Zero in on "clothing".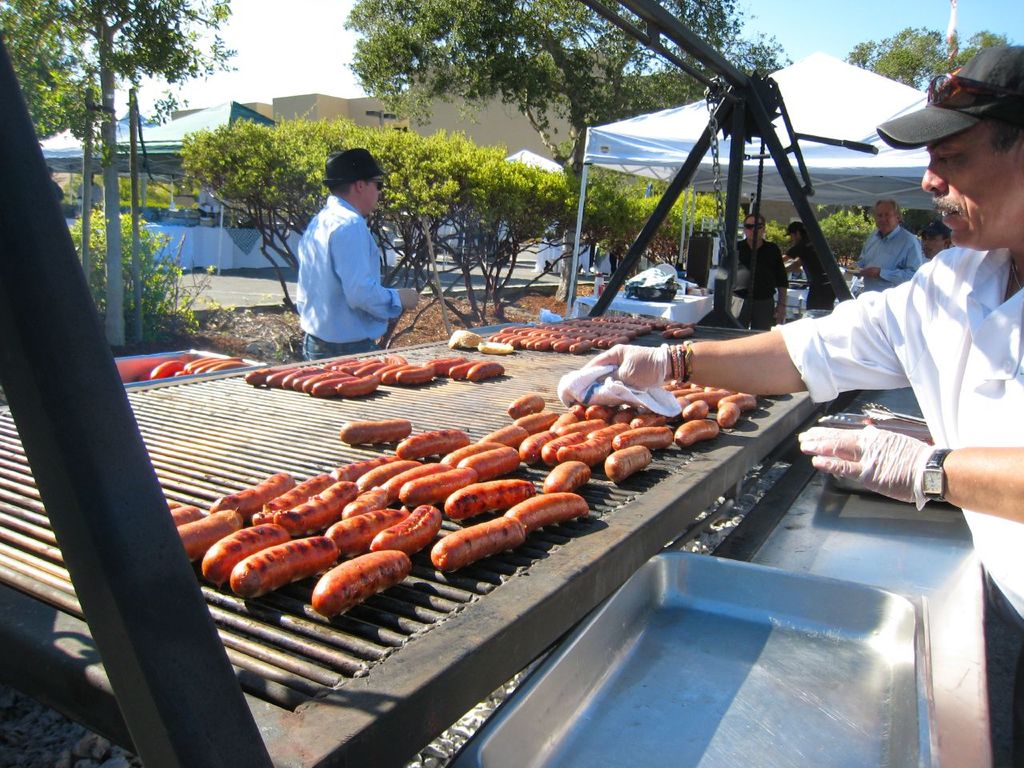
Zeroed in: <bbox>725, 238, 783, 324</bbox>.
